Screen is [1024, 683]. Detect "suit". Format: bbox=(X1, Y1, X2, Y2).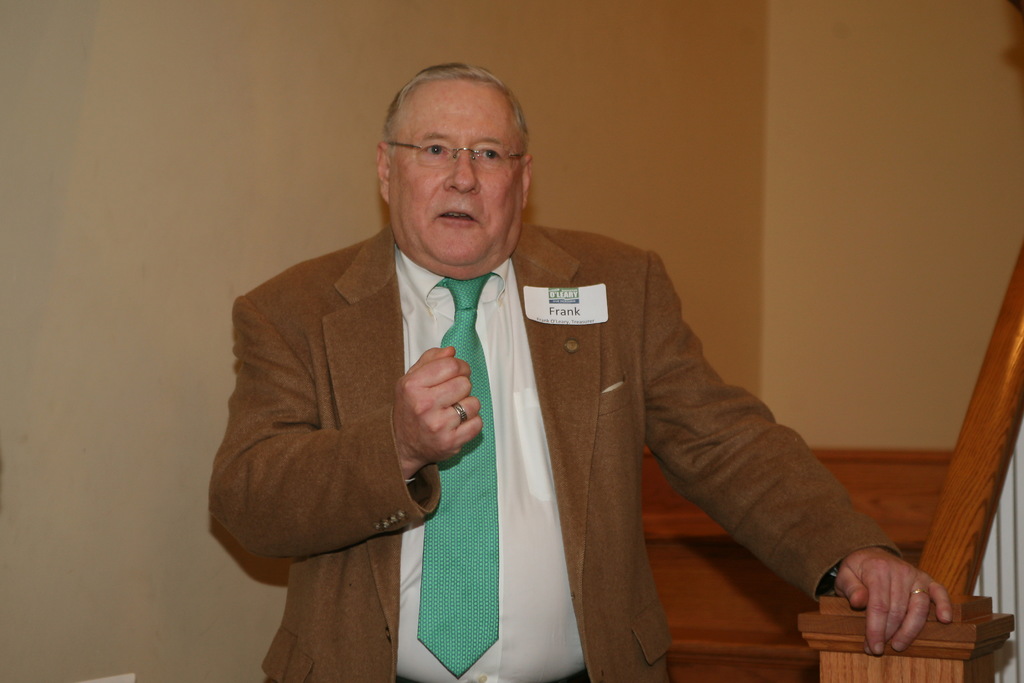
bbox=(234, 140, 824, 657).
